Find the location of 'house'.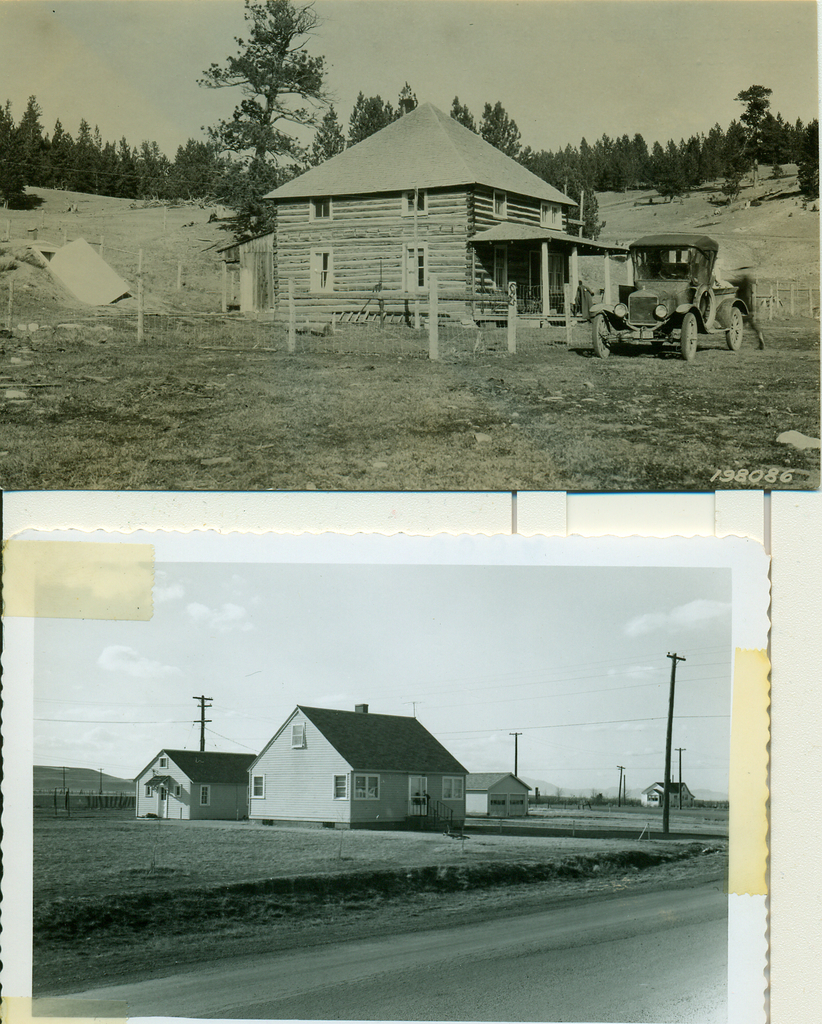
Location: x1=641 y1=776 x2=711 y2=818.
